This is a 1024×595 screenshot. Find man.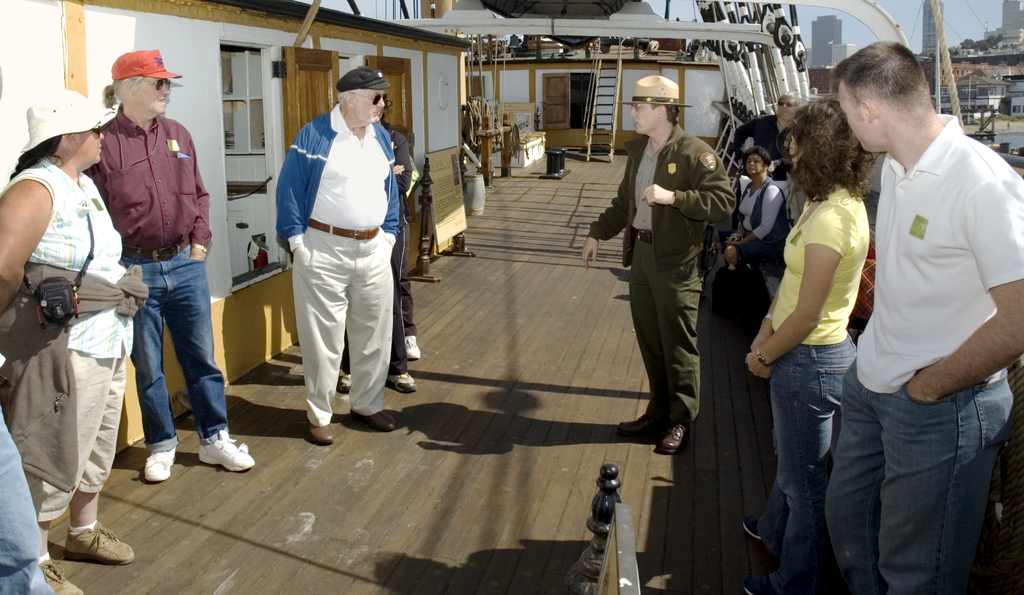
Bounding box: crop(69, 54, 270, 488).
